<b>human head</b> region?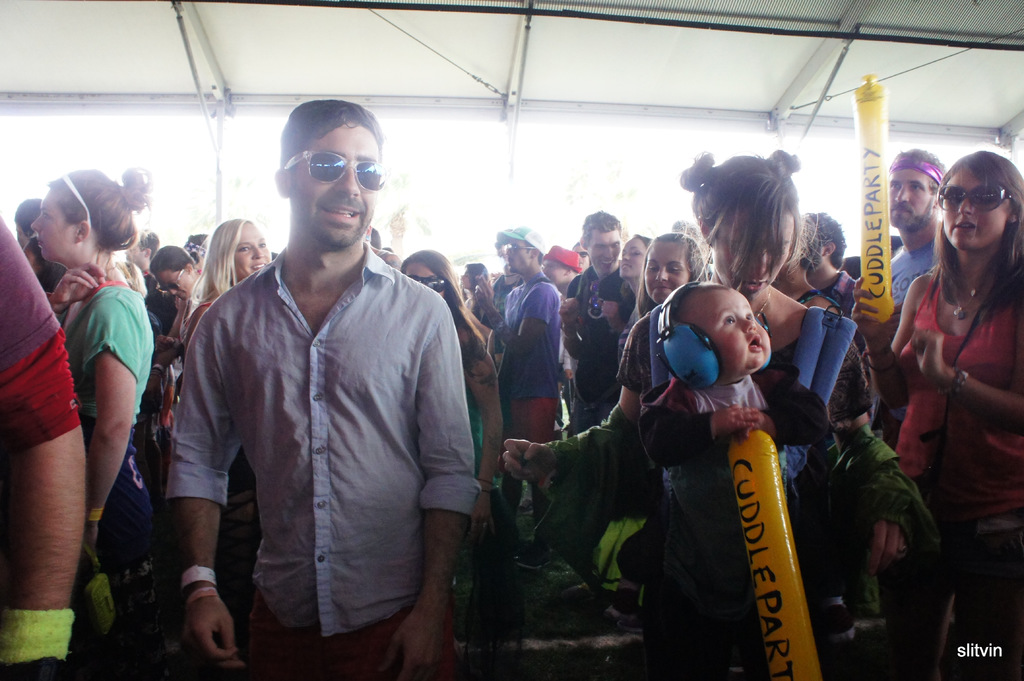
(570, 237, 593, 272)
